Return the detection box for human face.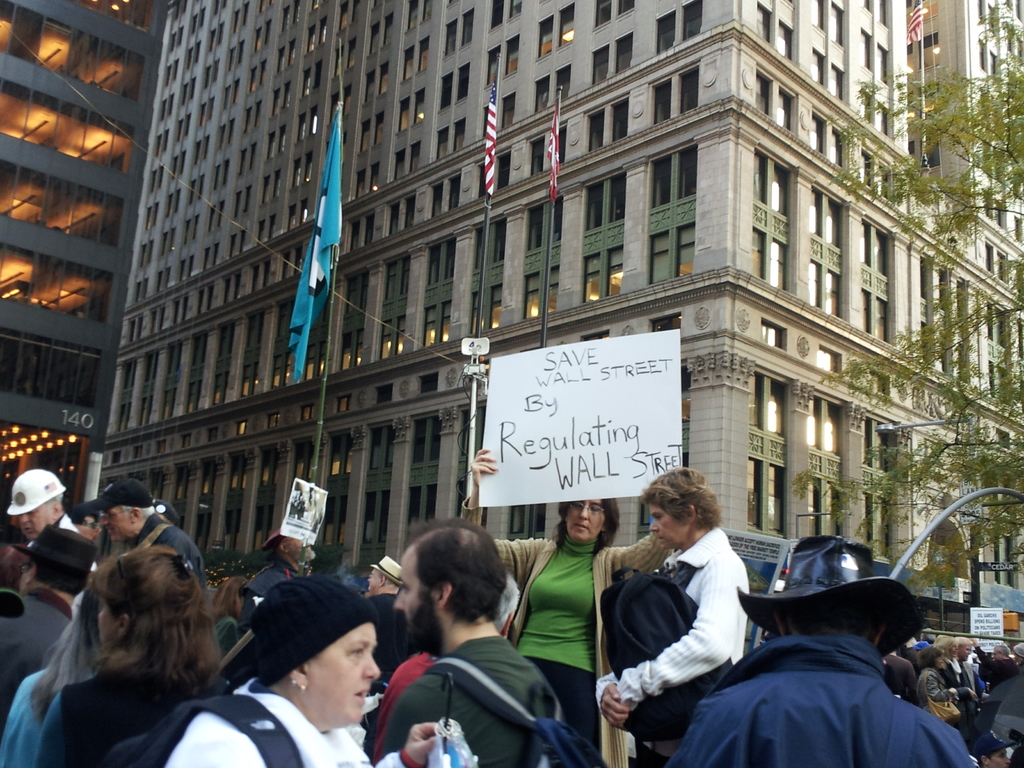
[14,500,50,542].
